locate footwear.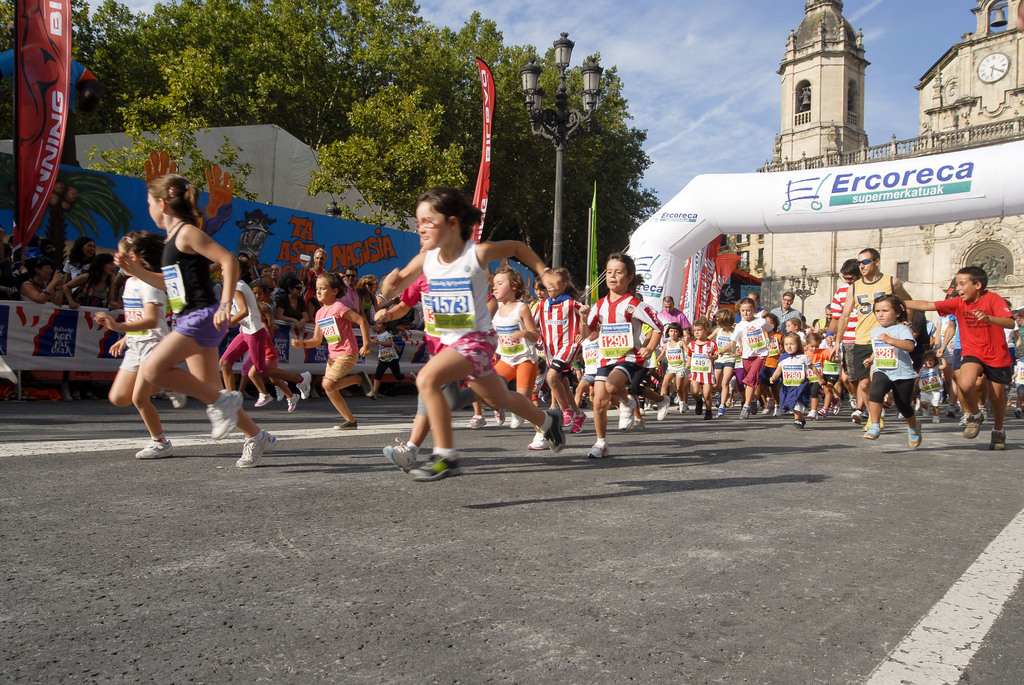
Bounding box: [632, 418, 647, 430].
